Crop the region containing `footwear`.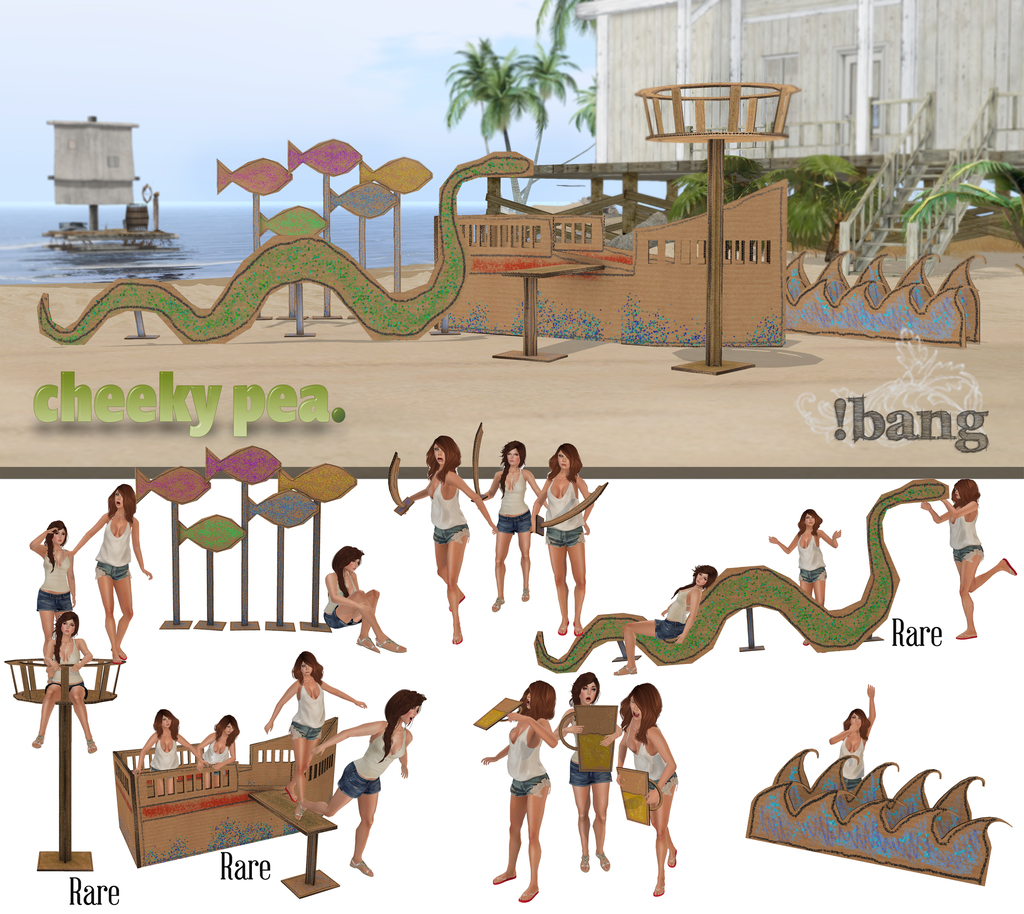
Crop region: [left=518, top=891, right=538, bottom=902].
